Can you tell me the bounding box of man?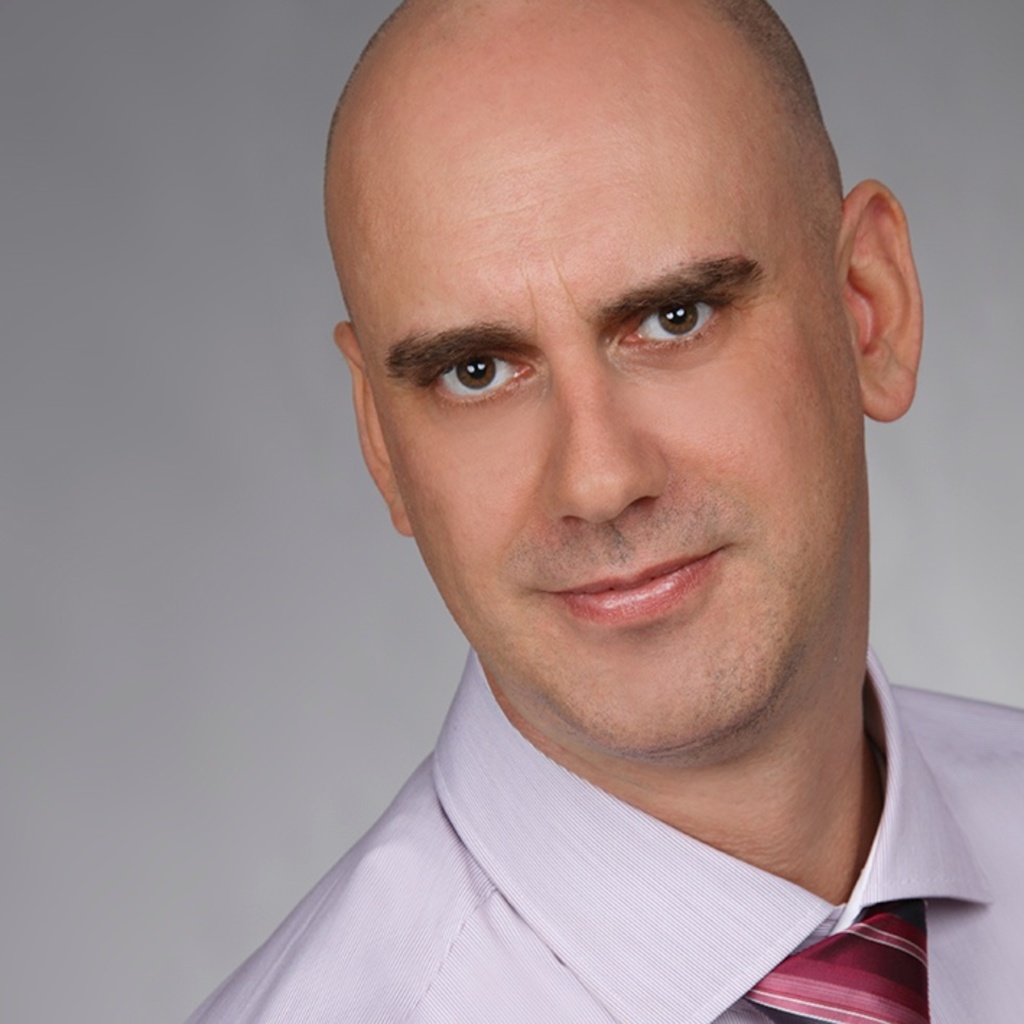
<bbox>91, 0, 1023, 1023</bbox>.
